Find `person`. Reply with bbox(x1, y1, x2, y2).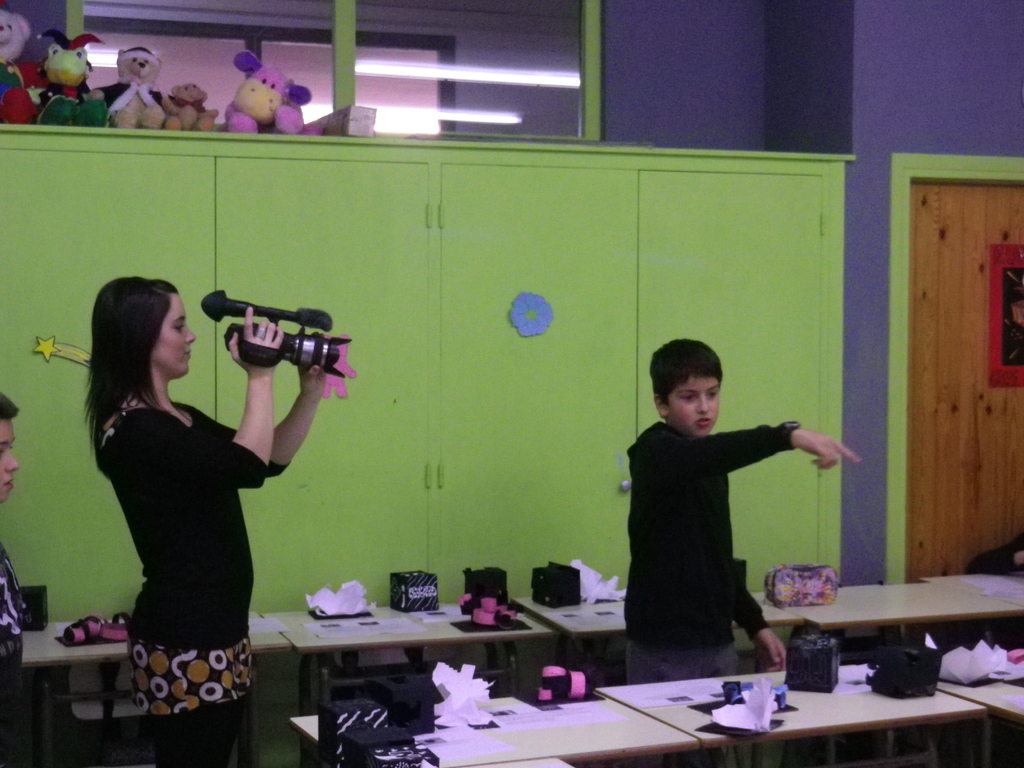
bbox(93, 271, 336, 767).
